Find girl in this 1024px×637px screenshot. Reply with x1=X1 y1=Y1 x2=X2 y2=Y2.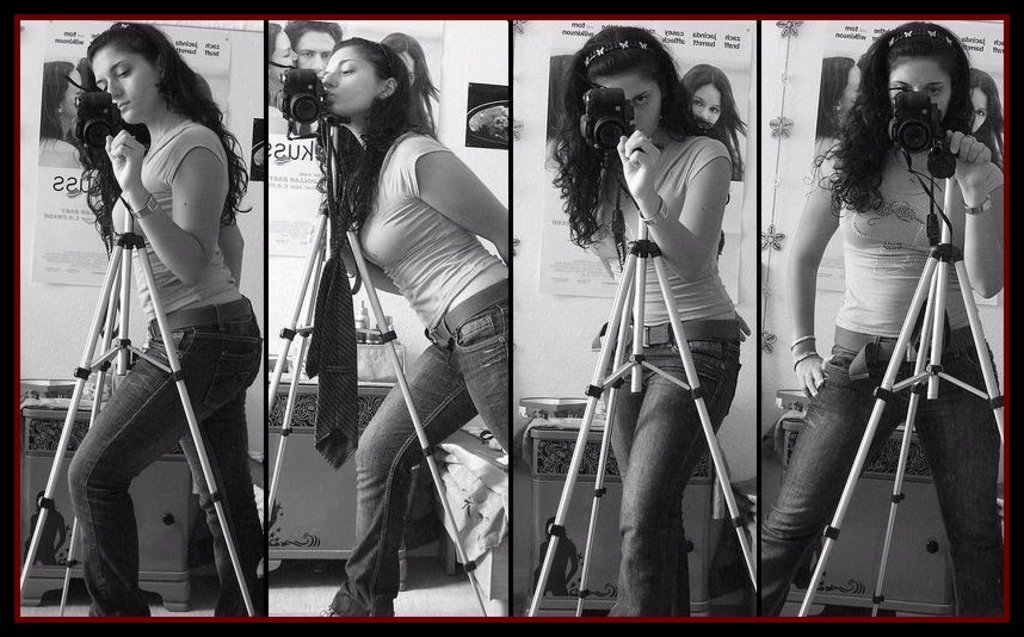
x1=592 y1=17 x2=738 y2=612.
